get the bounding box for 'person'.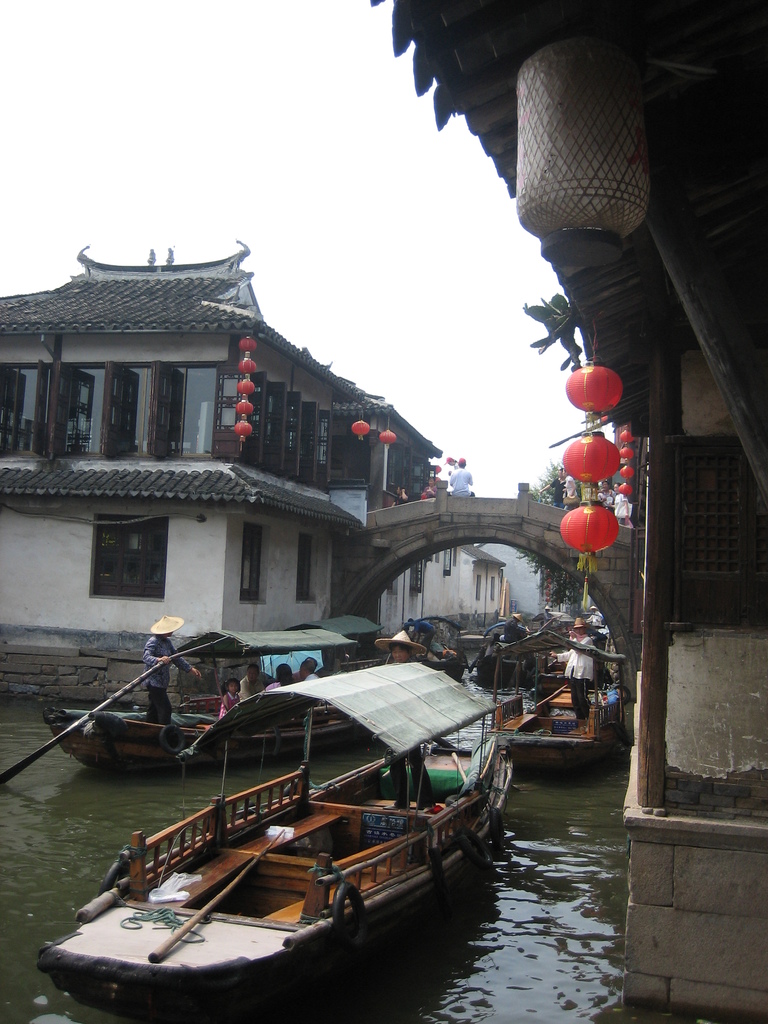
<bbox>242, 663, 261, 702</bbox>.
